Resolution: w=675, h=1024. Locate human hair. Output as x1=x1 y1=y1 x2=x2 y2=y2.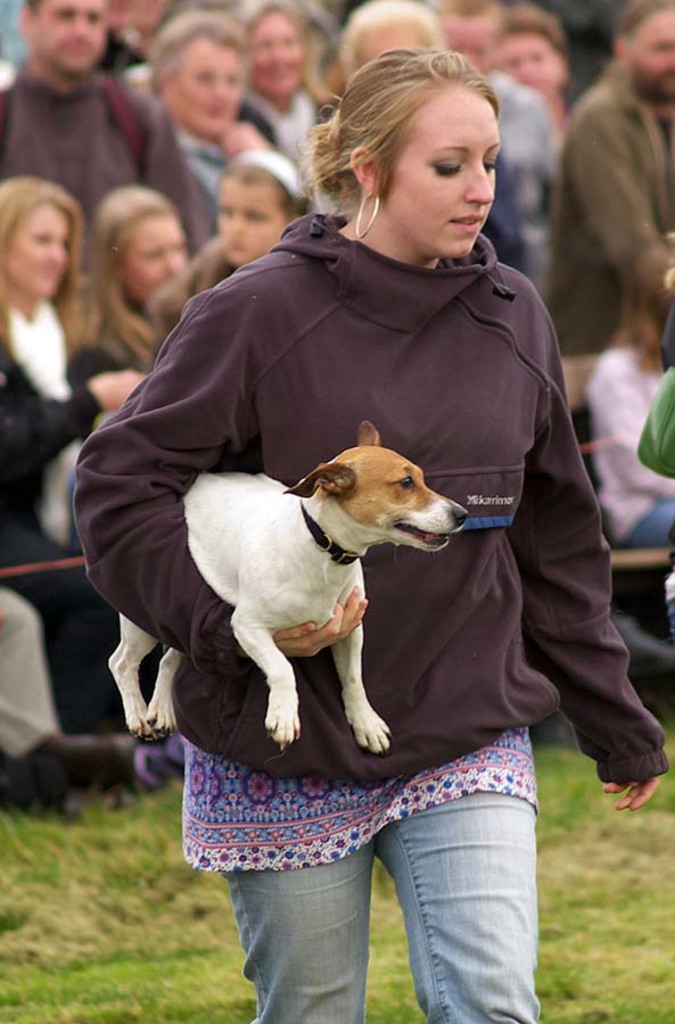
x1=501 y1=3 x2=569 y2=41.
